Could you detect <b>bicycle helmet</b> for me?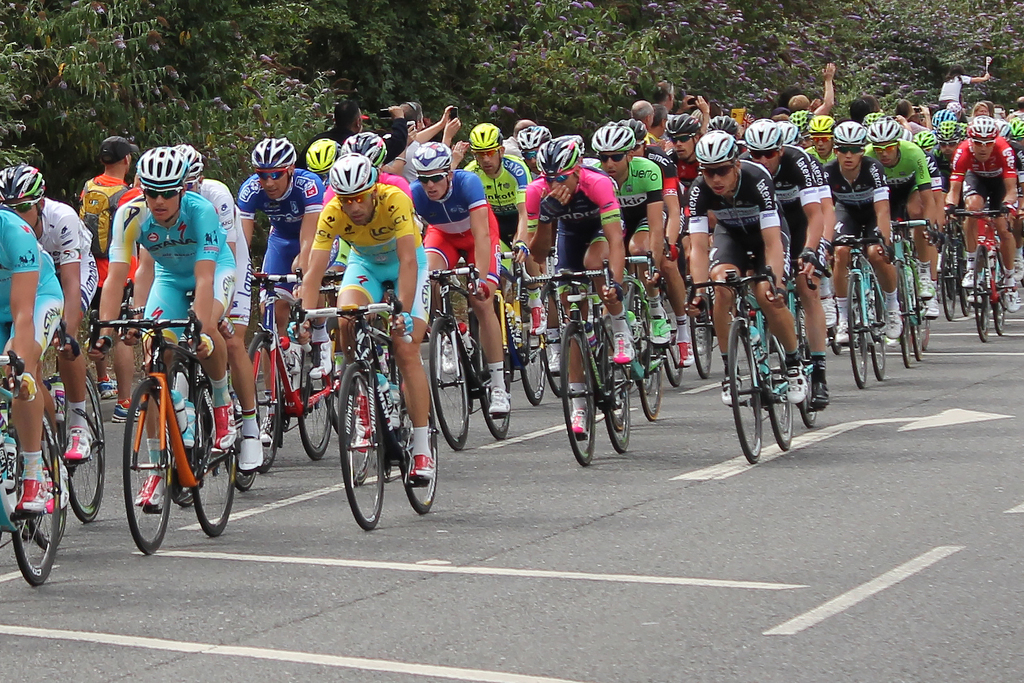
Detection result: l=857, t=112, r=888, b=131.
